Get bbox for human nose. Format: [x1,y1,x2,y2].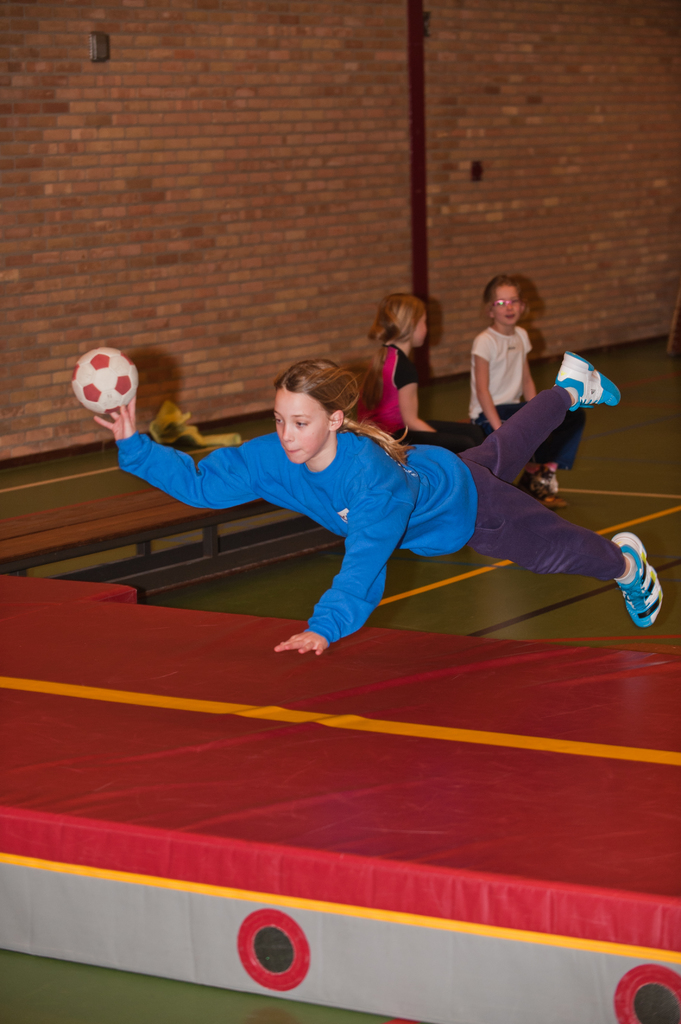
[507,303,514,312].
